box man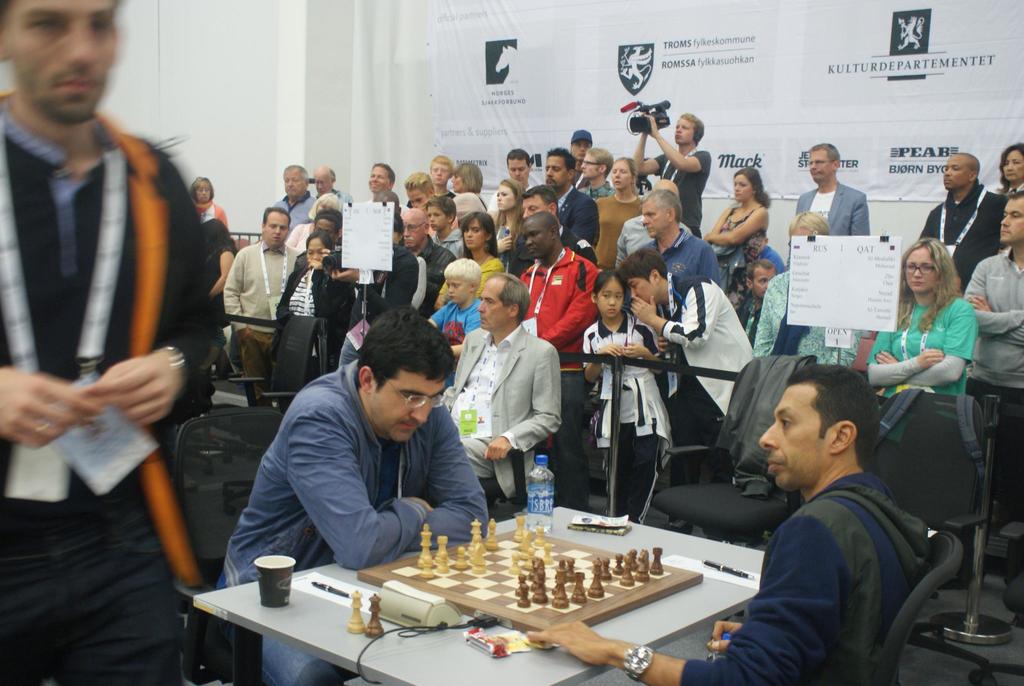
962/193/1023/521
